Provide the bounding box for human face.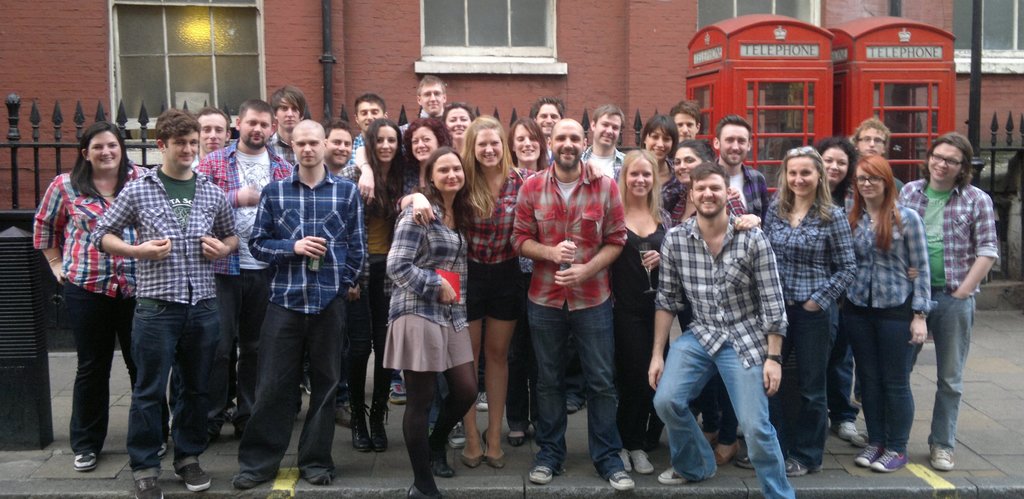
pyautogui.locateOnScreen(476, 123, 500, 161).
